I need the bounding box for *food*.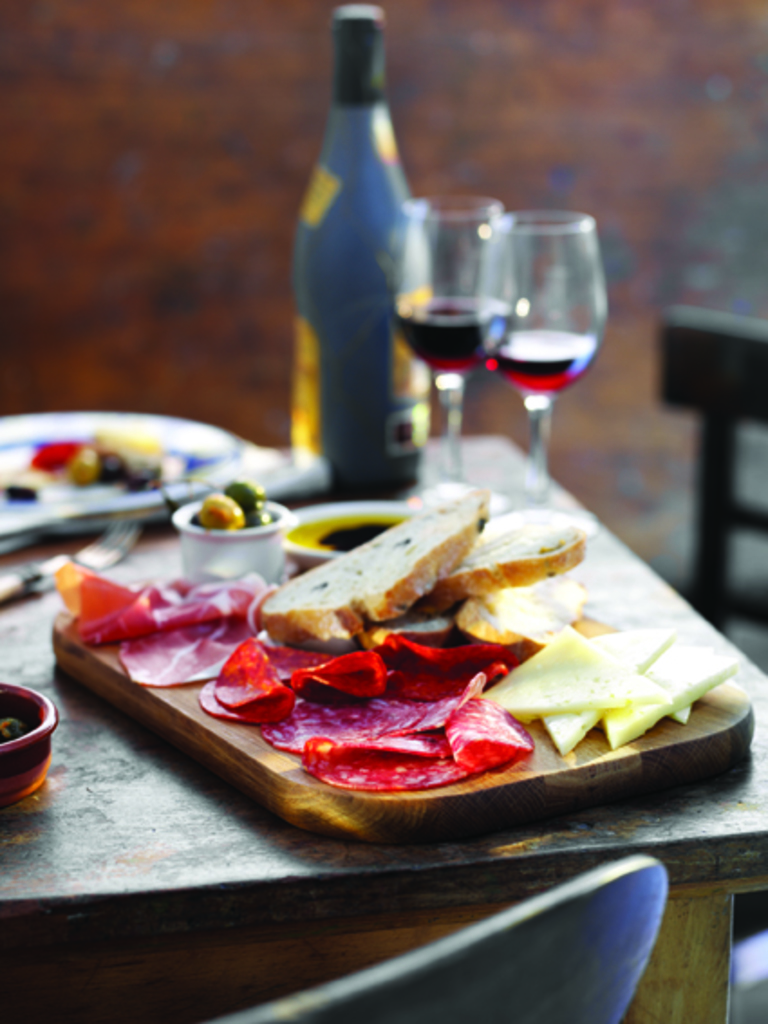
Here it is: detection(195, 470, 282, 529).
